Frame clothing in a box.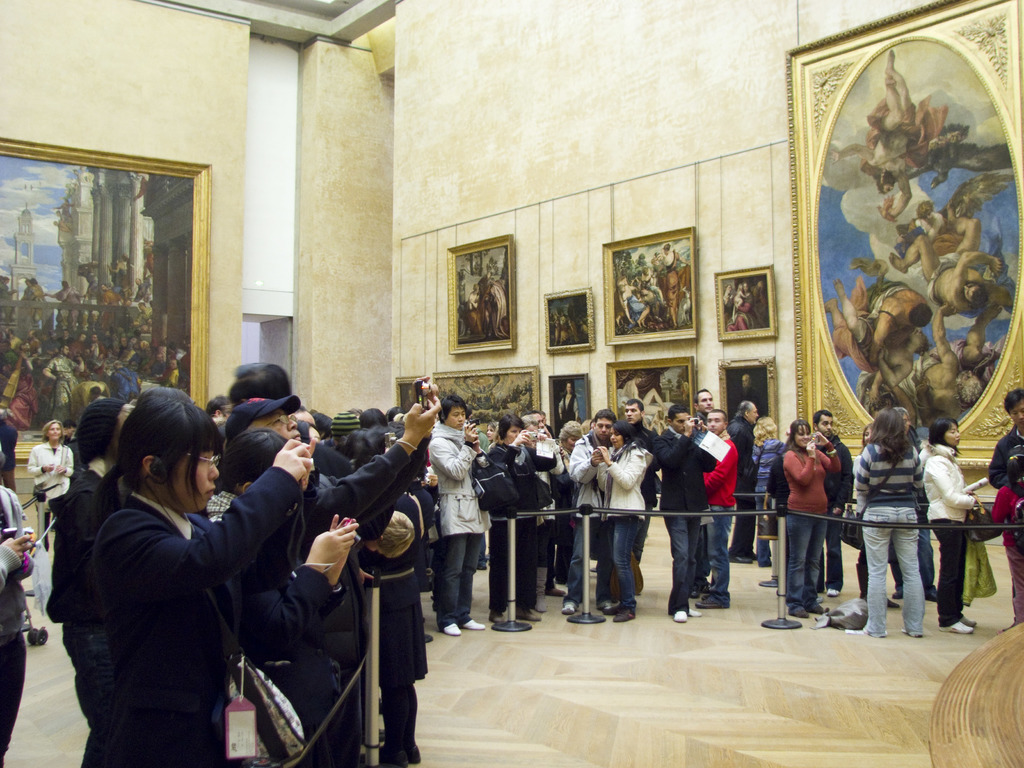
553:396:580:420.
